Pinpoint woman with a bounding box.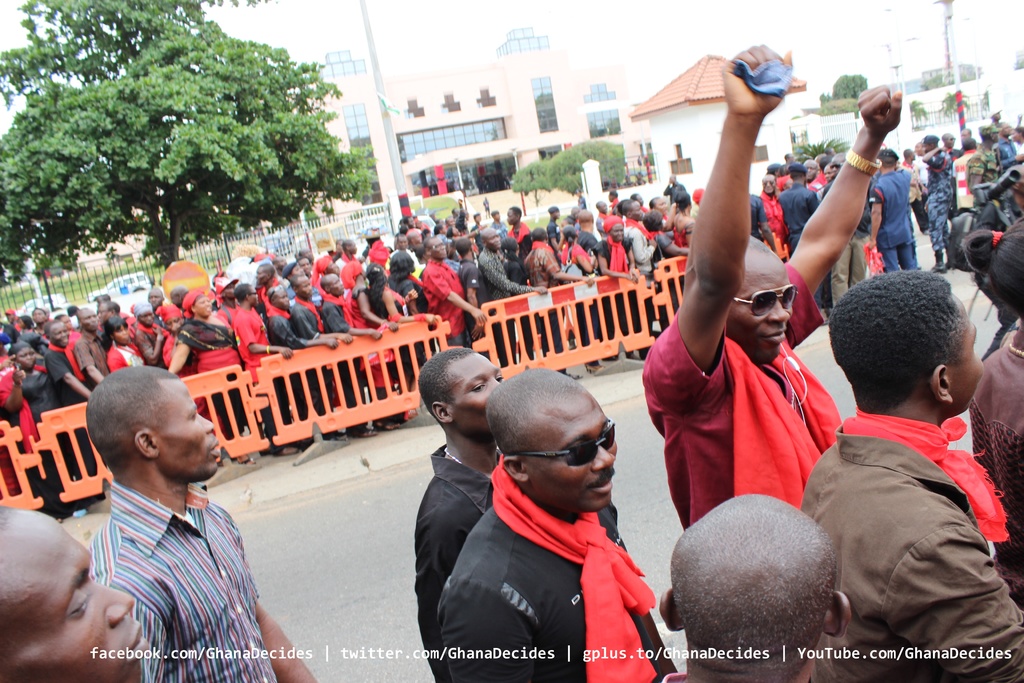
[x1=105, y1=316, x2=150, y2=372].
